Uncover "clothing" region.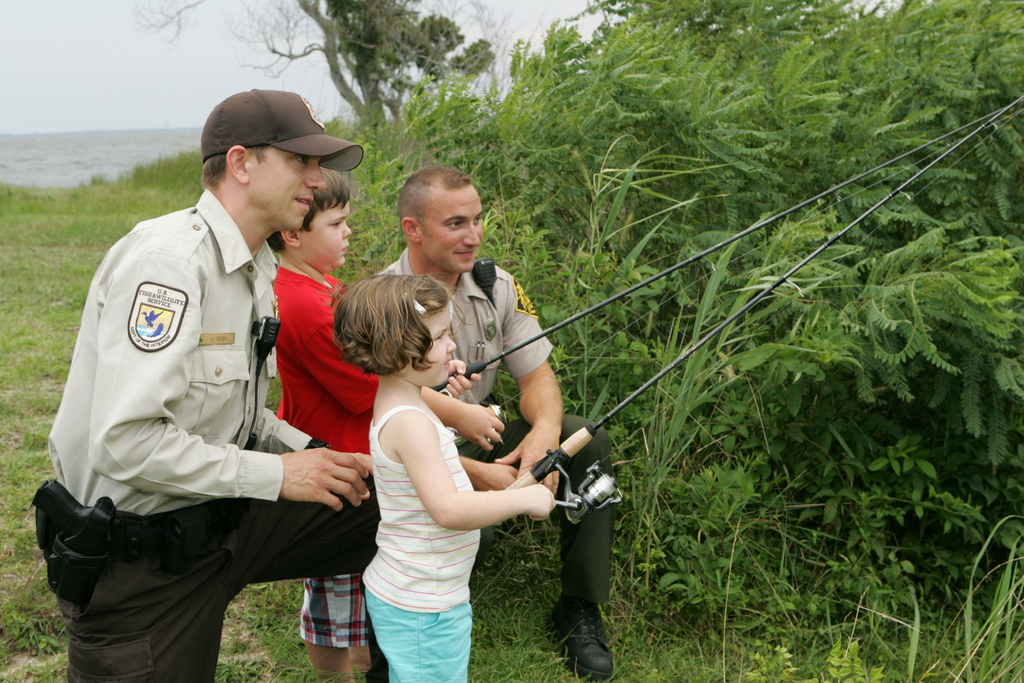
Uncovered: (left=48, top=135, right=361, bottom=657).
